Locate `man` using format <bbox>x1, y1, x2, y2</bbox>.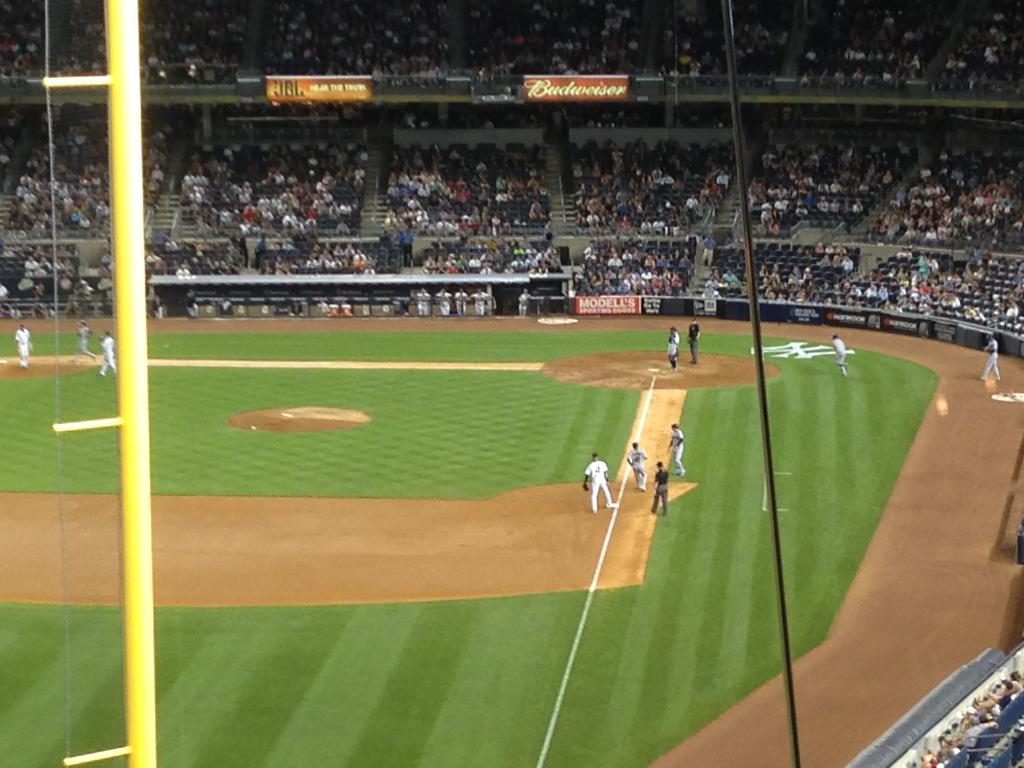
<bbox>384, 140, 539, 234</bbox>.
